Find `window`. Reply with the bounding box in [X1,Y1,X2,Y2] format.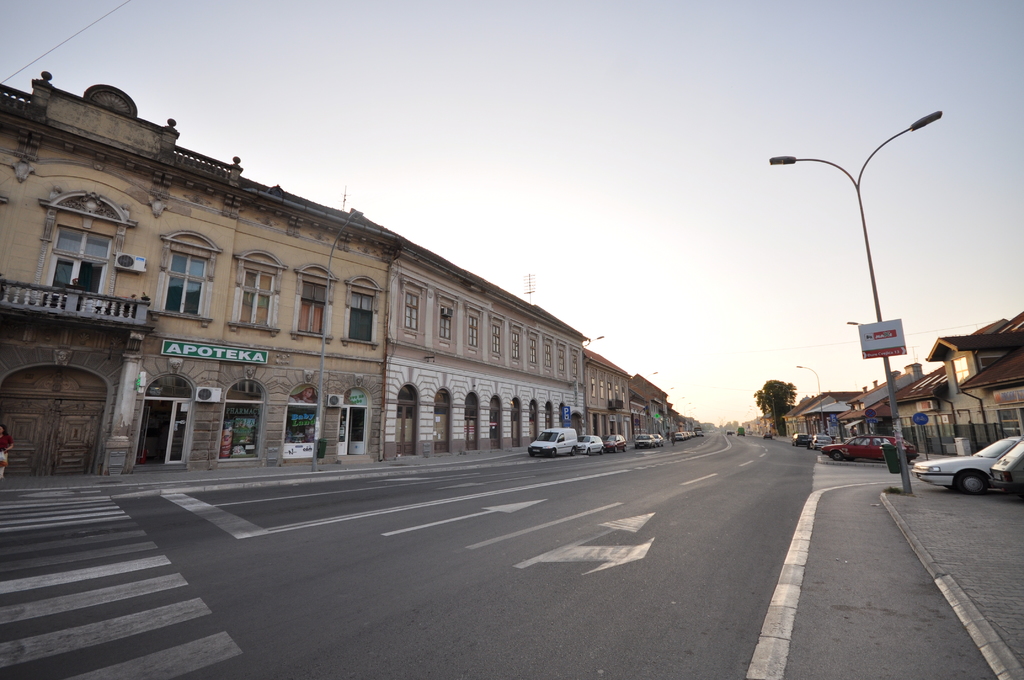
[440,304,454,342].
